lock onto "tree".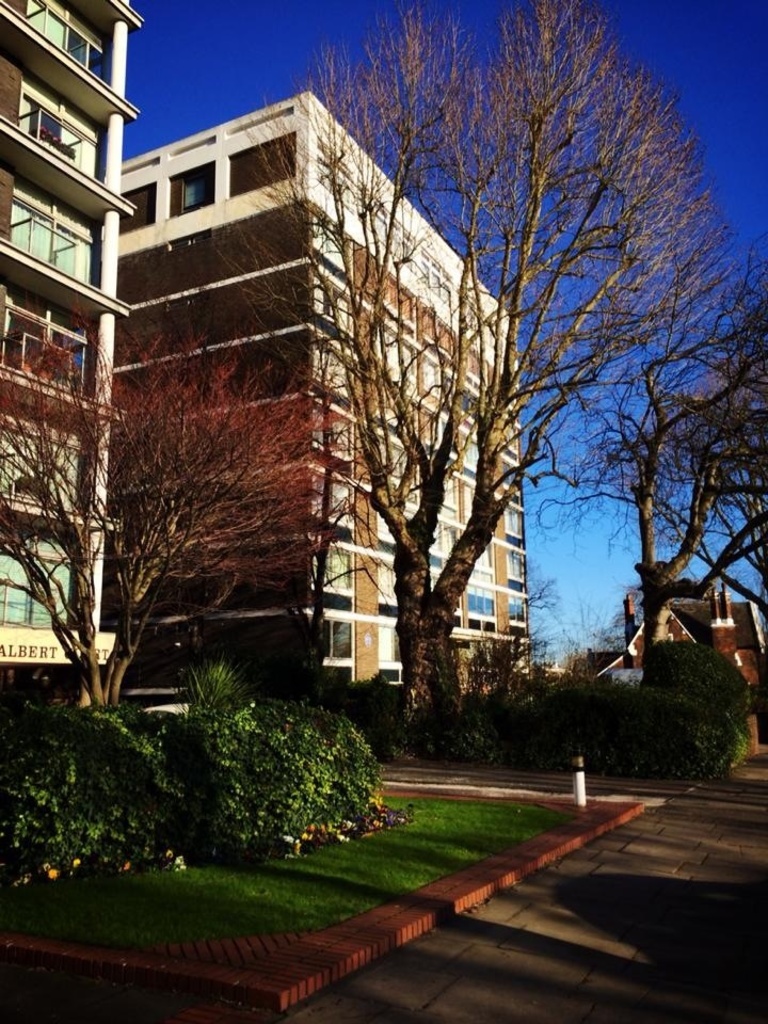
Locked: locate(500, 574, 563, 675).
